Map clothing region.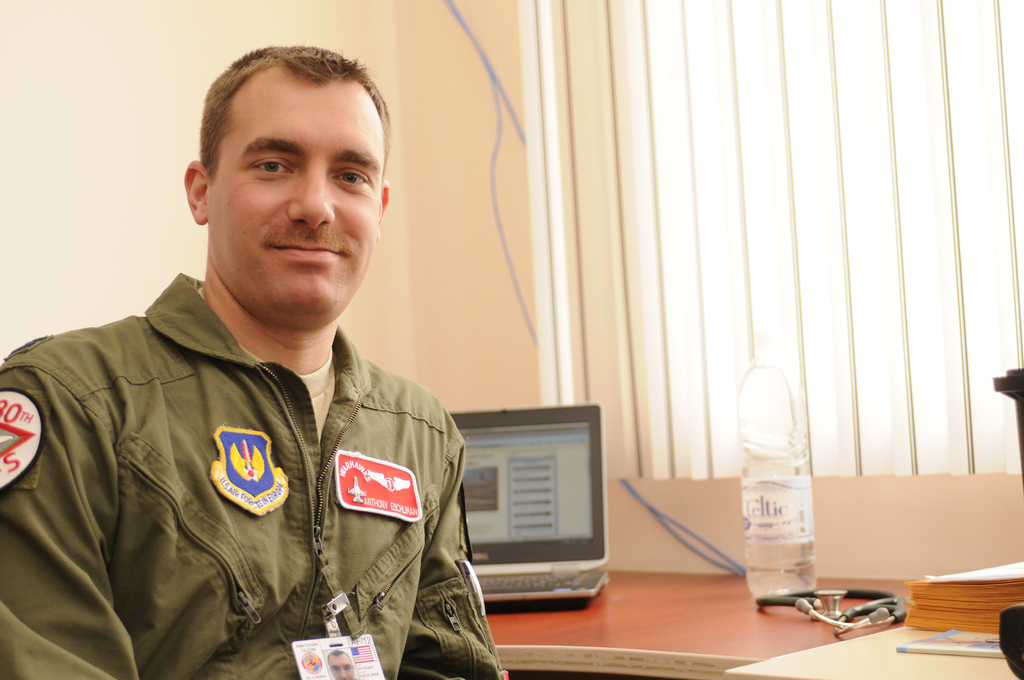
Mapped to [0,271,506,679].
